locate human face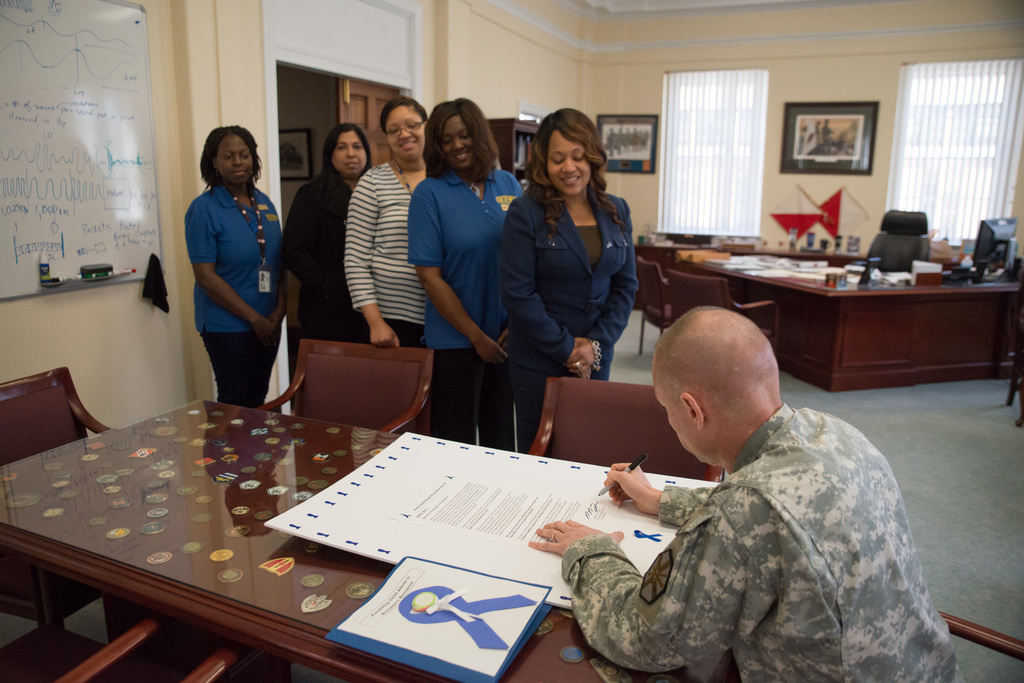
left=445, top=115, right=474, bottom=174
